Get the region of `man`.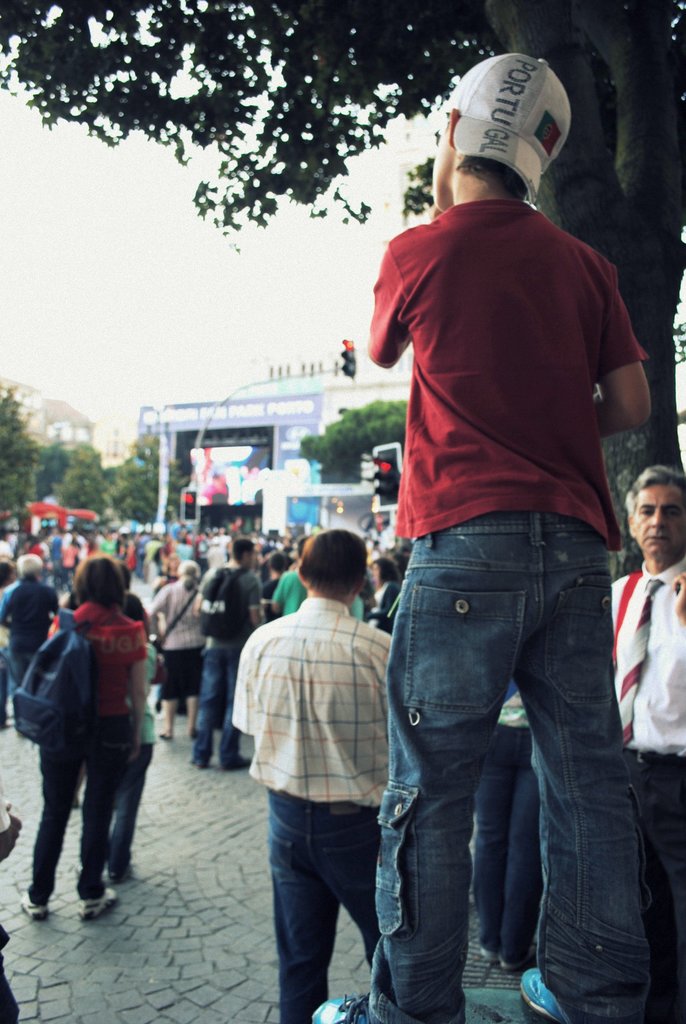
(left=229, top=527, right=391, bottom=1023).
